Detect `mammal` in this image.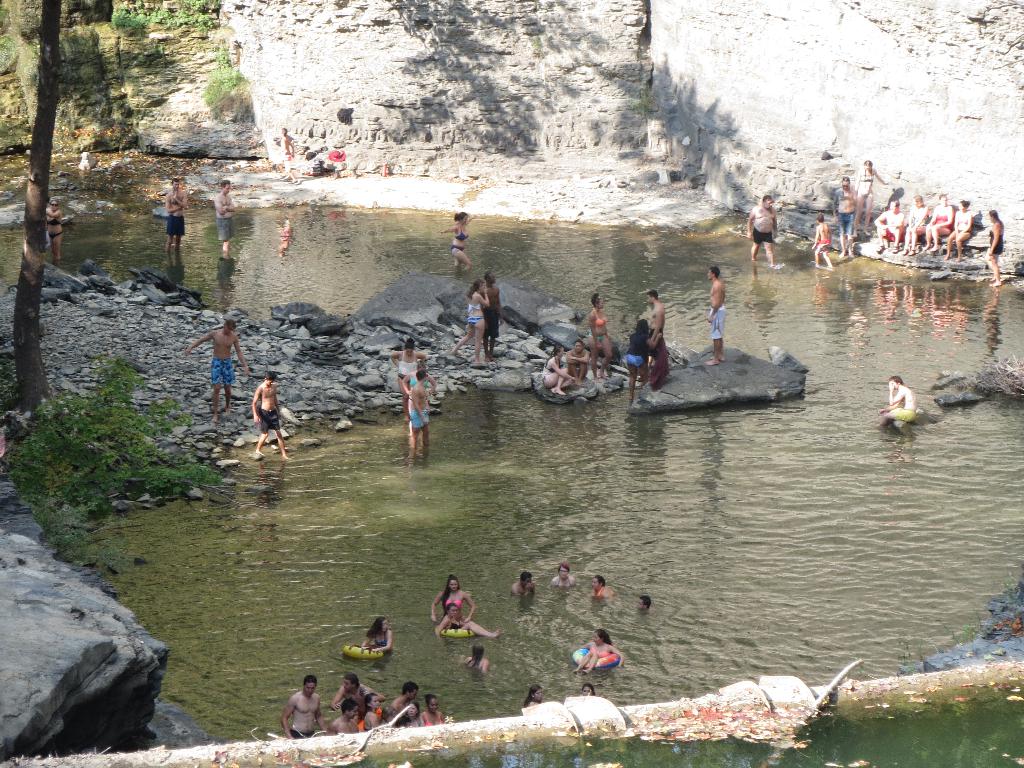
Detection: left=588, top=574, right=616, bottom=598.
